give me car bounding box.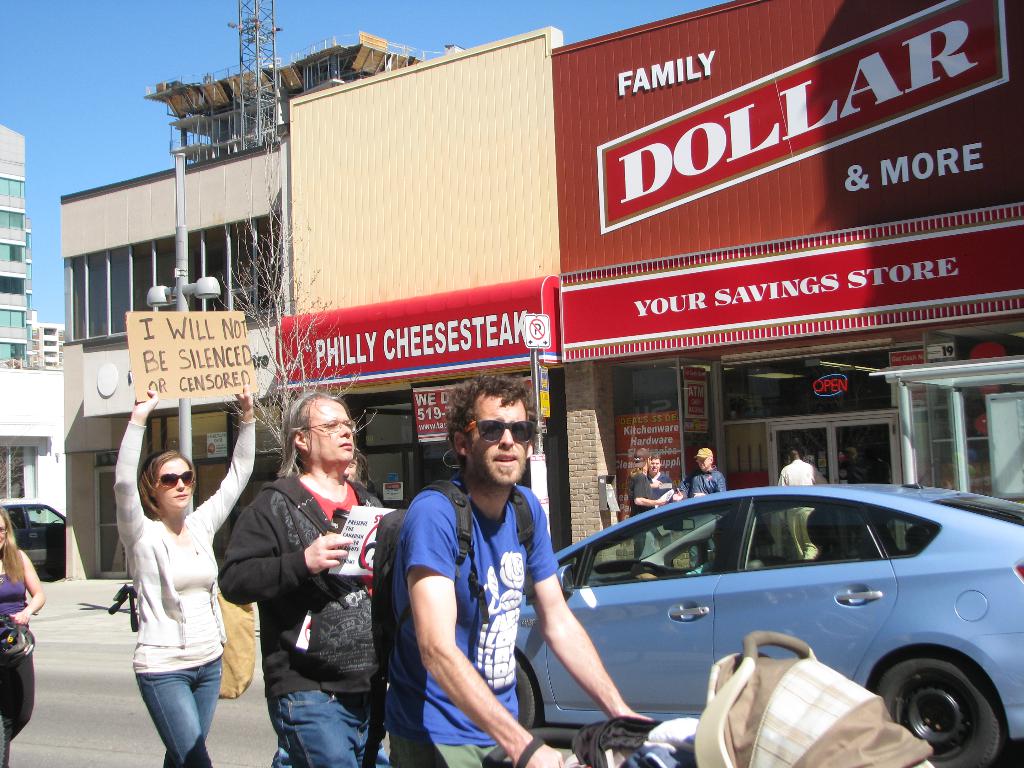
514,458,1023,767.
